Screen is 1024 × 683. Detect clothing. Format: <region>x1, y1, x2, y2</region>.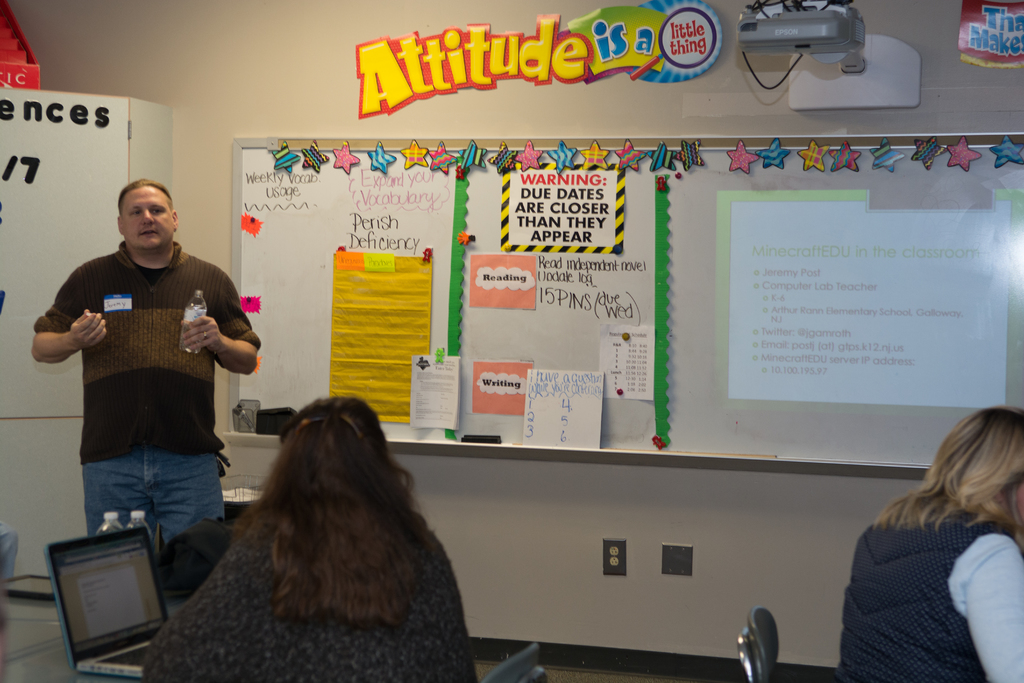
<region>846, 499, 1019, 682</region>.
